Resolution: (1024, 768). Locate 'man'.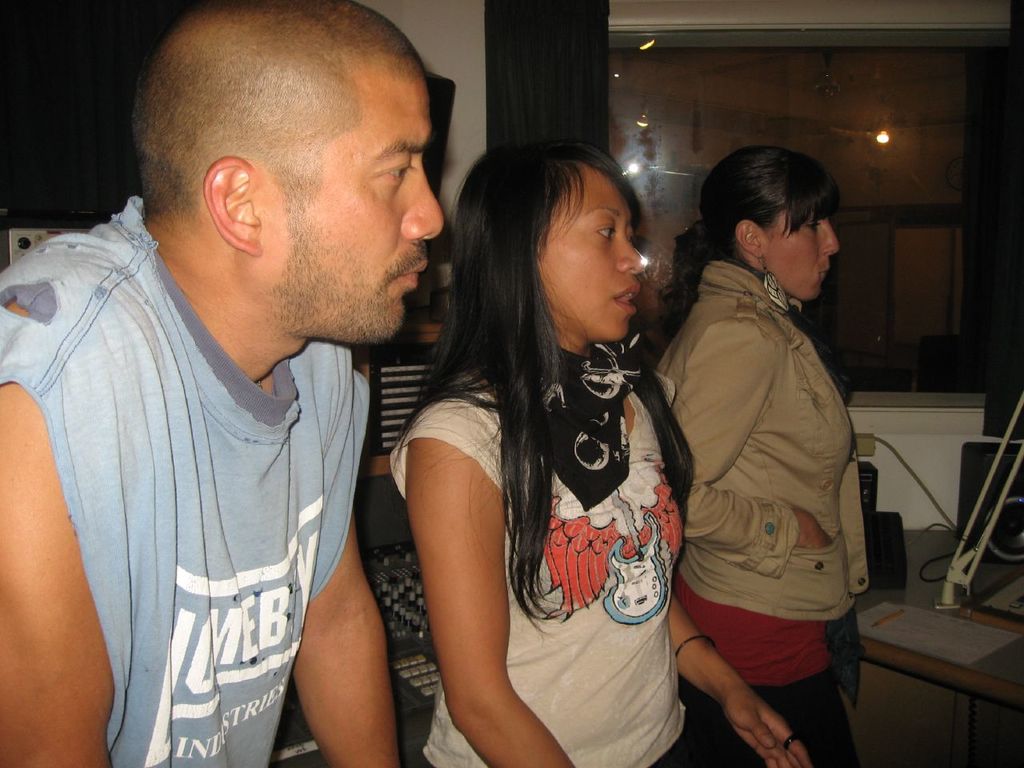
region(3, 0, 448, 767).
